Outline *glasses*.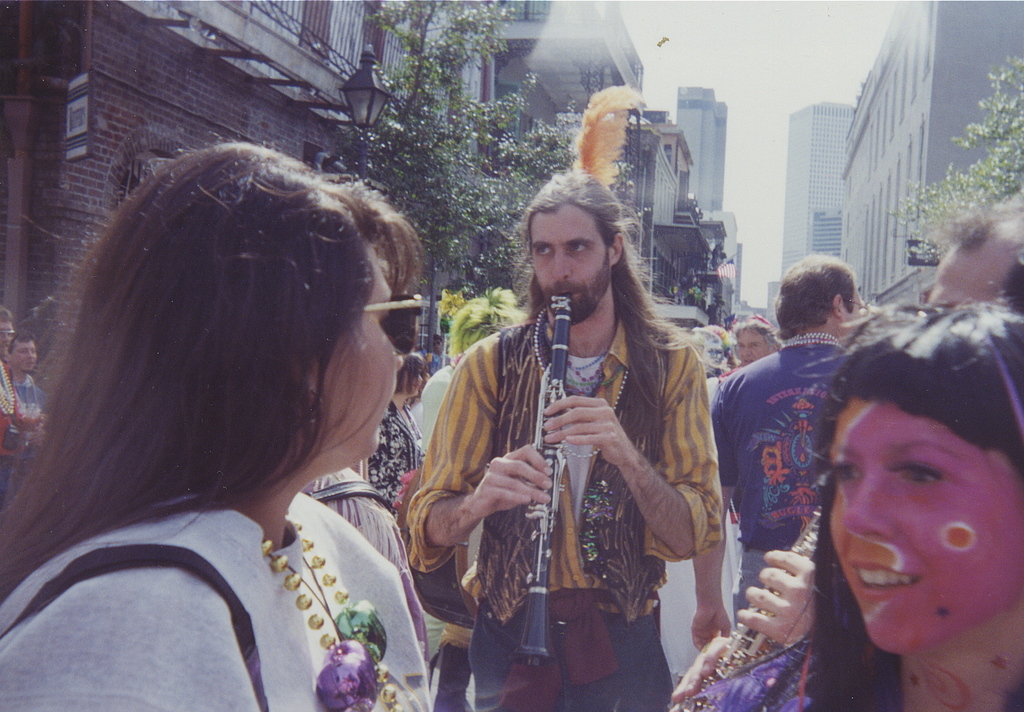
Outline: <bbox>359, 294, 424, 354</bbox>.
